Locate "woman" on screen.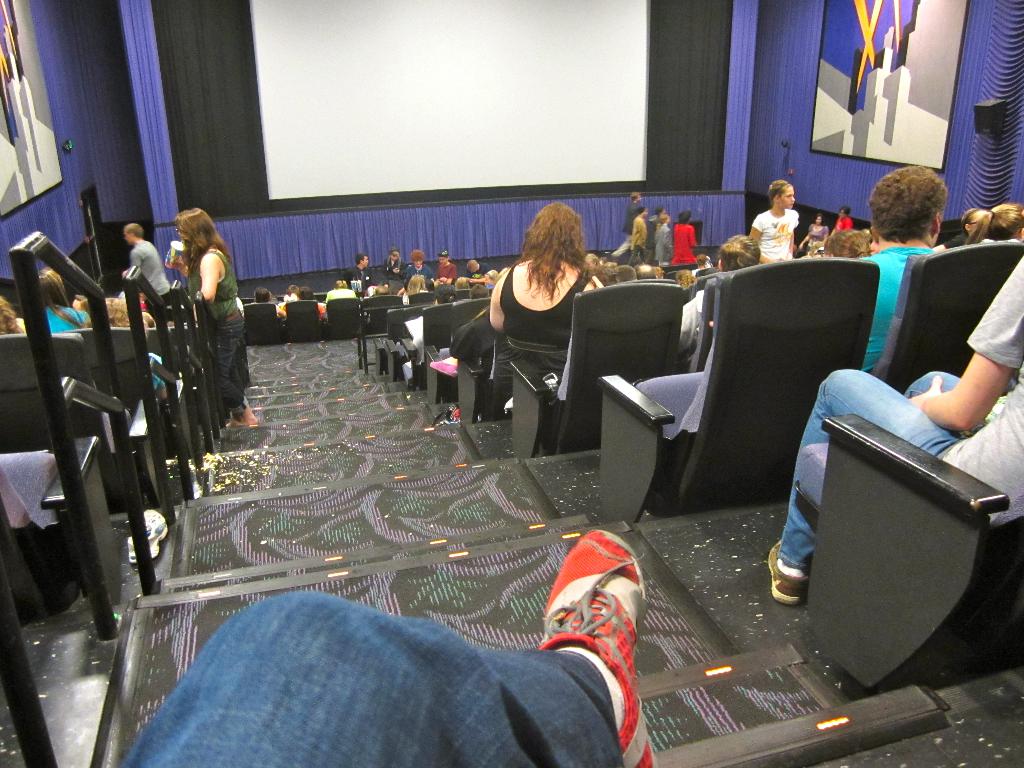
On screen at 369,286,393,297.
